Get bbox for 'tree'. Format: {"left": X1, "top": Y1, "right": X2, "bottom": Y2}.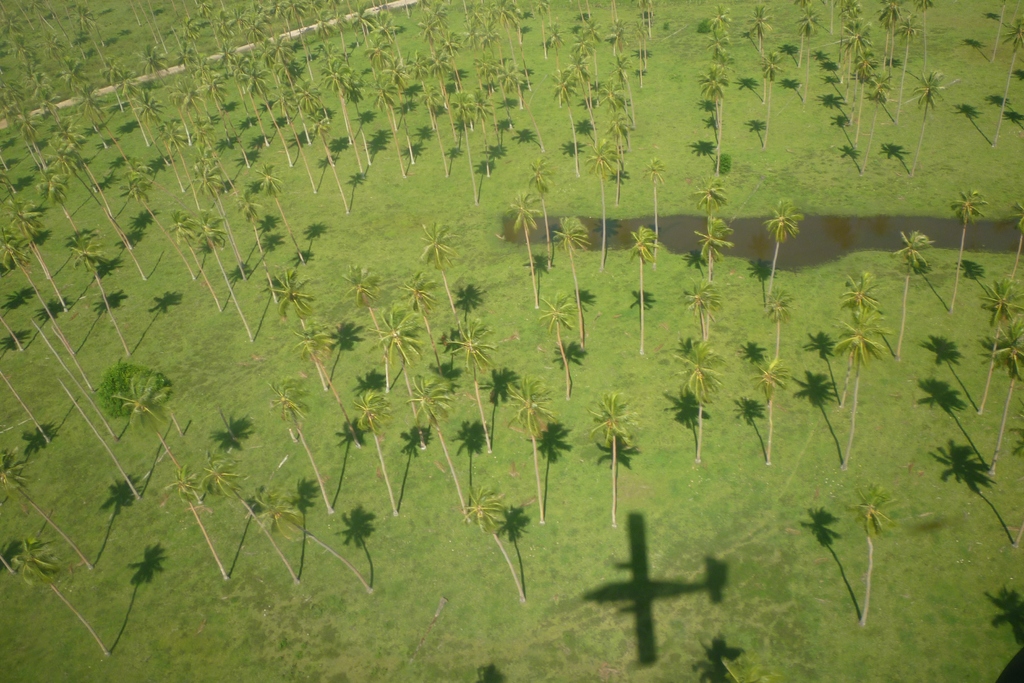
{"left": 667, "top": 336, "right": 716, "bottom": 462}.
